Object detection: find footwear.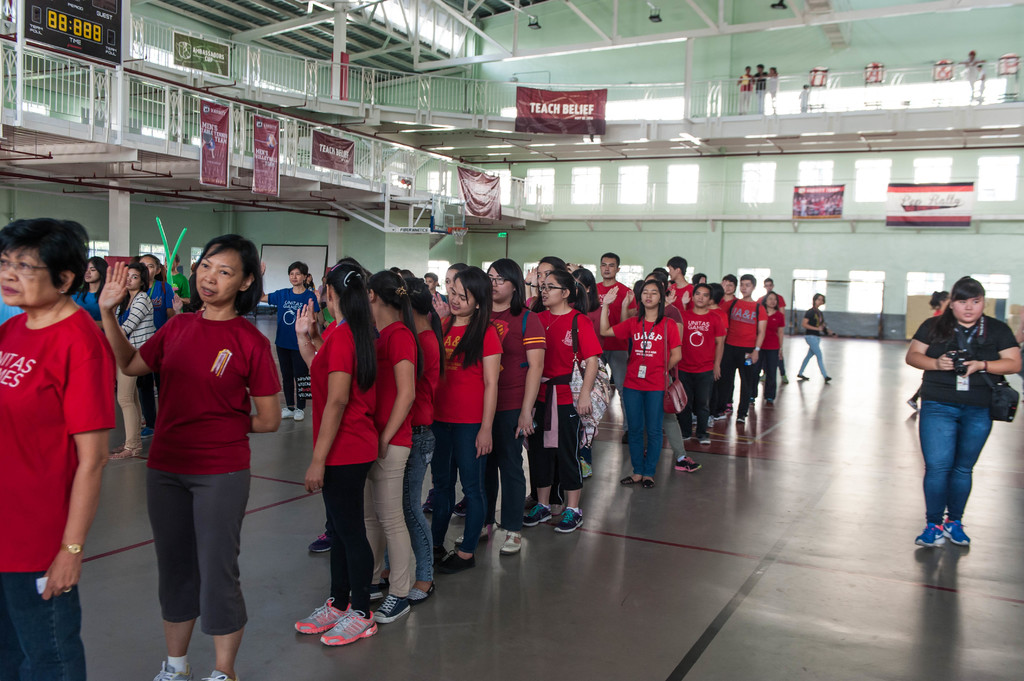
x1=796 y1=373 x2=810 y2=381.
